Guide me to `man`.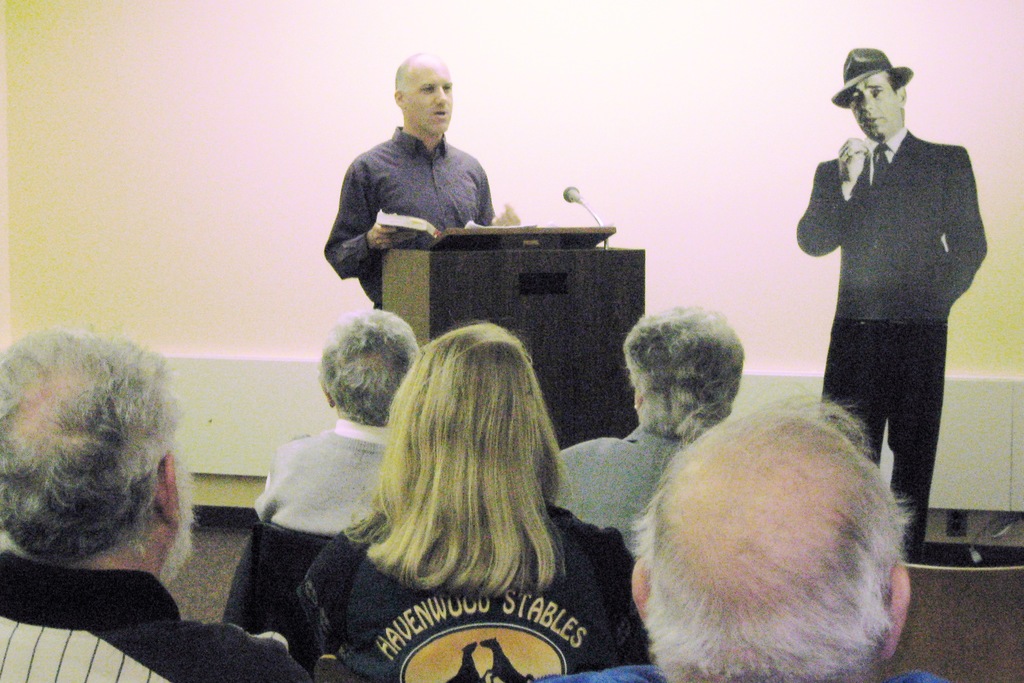
Guidance: detection(0, 325, 316, 682).
